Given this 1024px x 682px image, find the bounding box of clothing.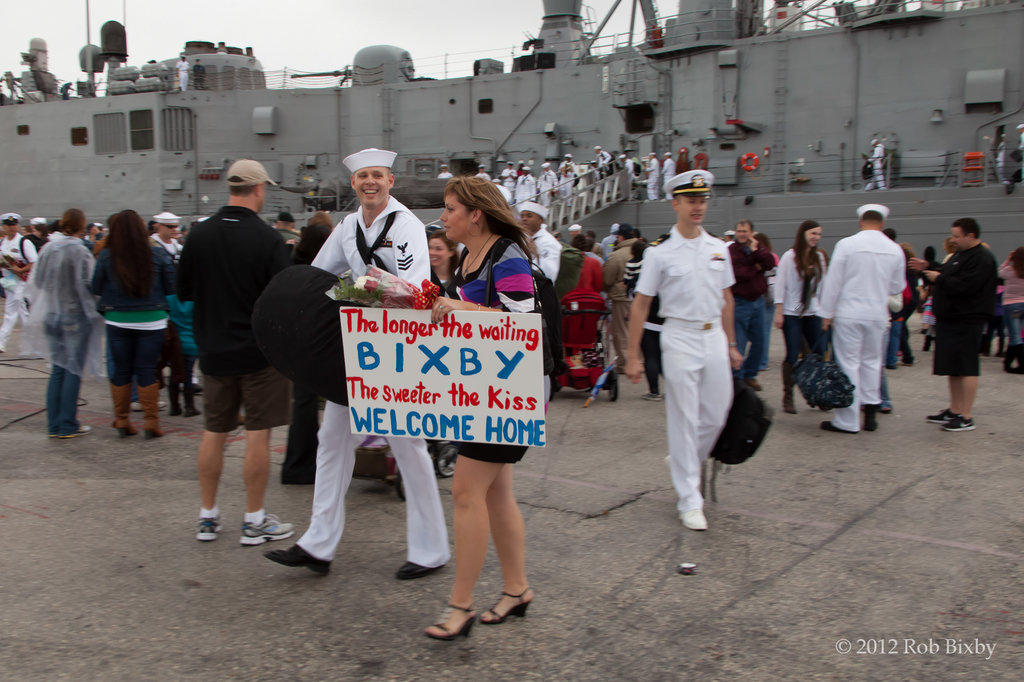
bbox=(176, 205, 293, 376).
